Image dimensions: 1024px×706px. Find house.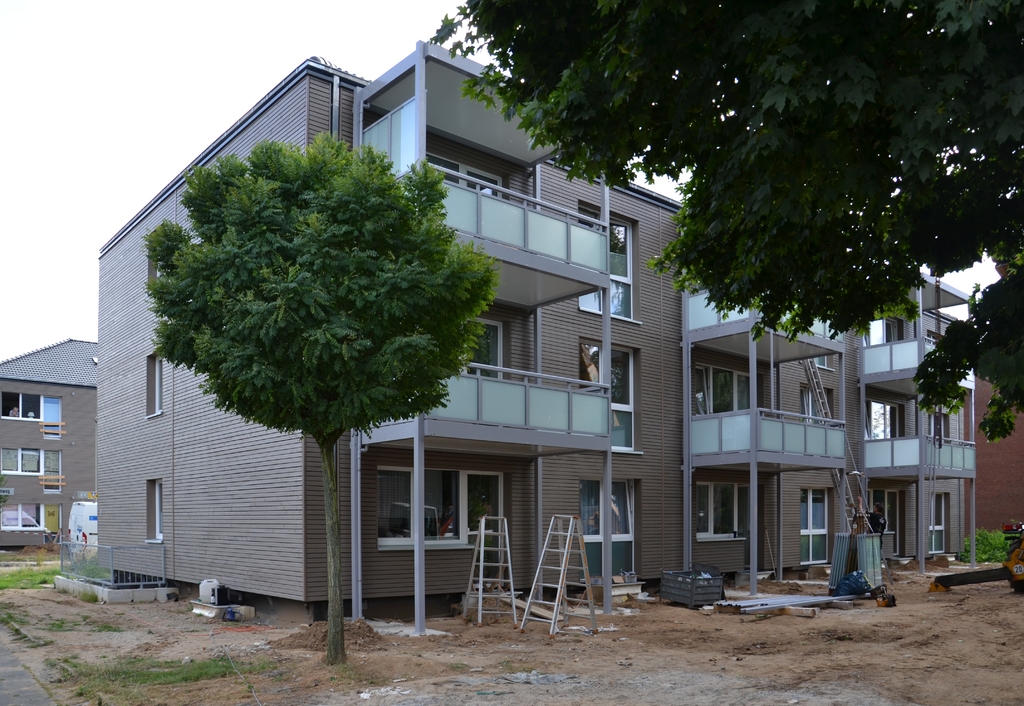
l=111, t=54, r=676, b=597.
